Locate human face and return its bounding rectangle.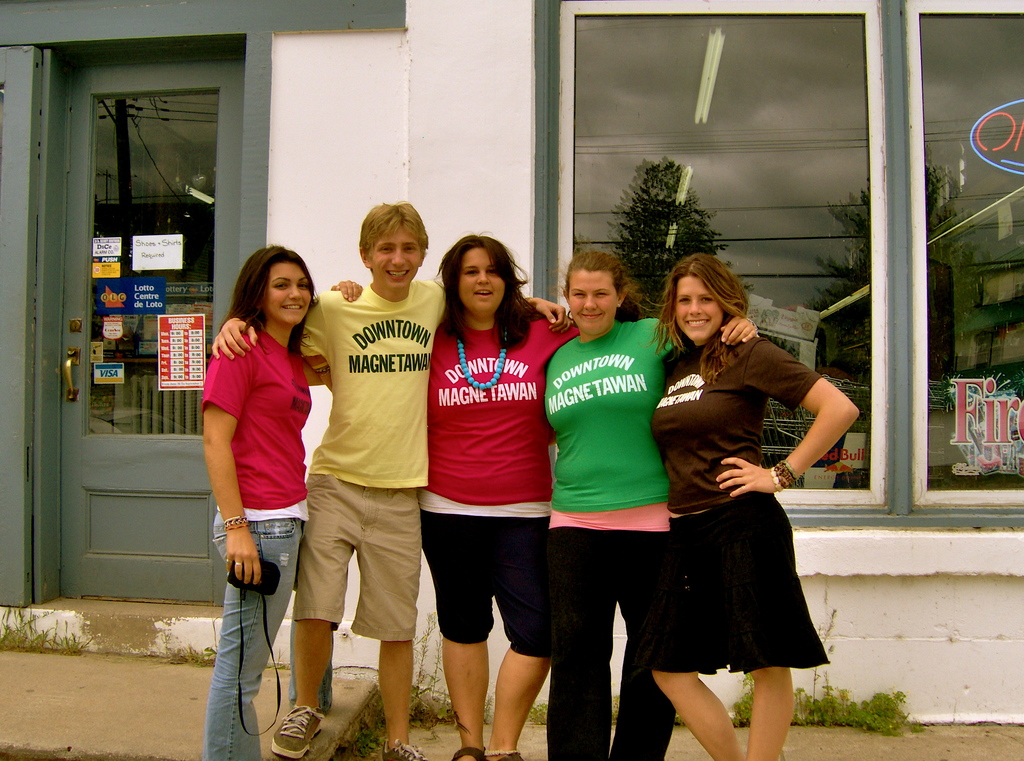
456, 246, 506, 312.
